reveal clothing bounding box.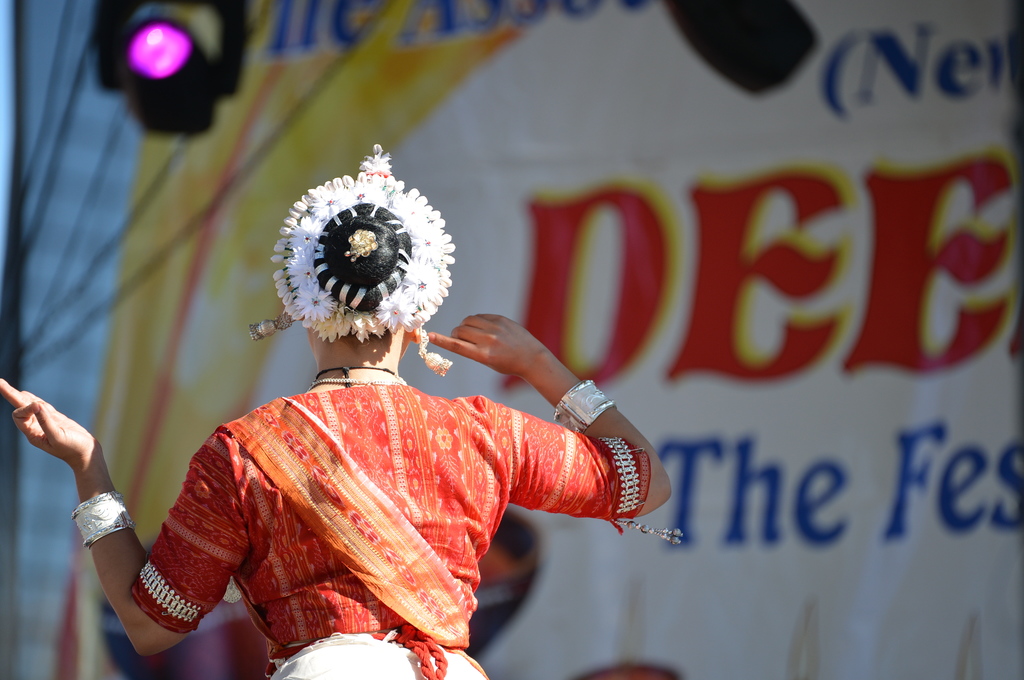
Revealed: l=140, t=258, r=600, b=667.
